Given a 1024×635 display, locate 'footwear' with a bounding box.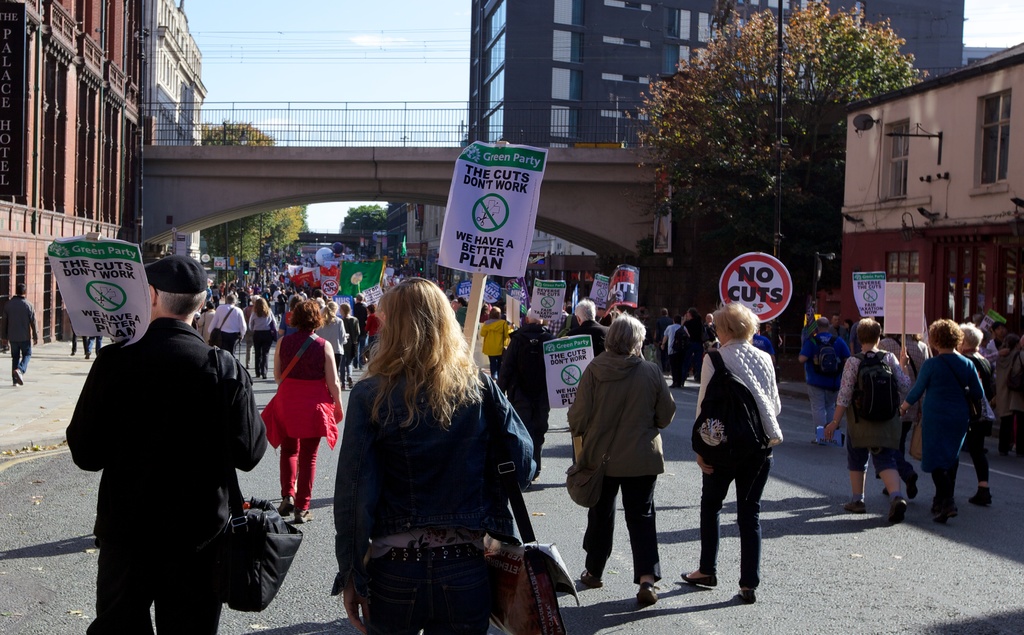
Located: [left=844, top=497, right=866, bottom=511].
